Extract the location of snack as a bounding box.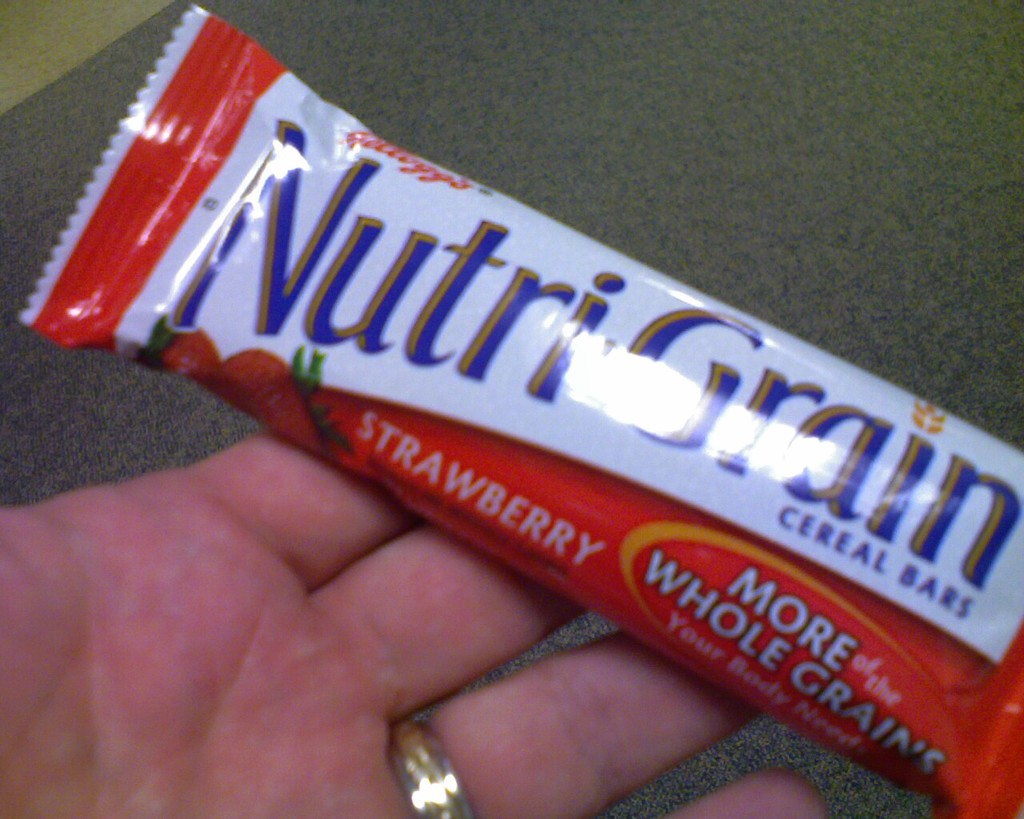
box(26, 5, 1023, 818).
